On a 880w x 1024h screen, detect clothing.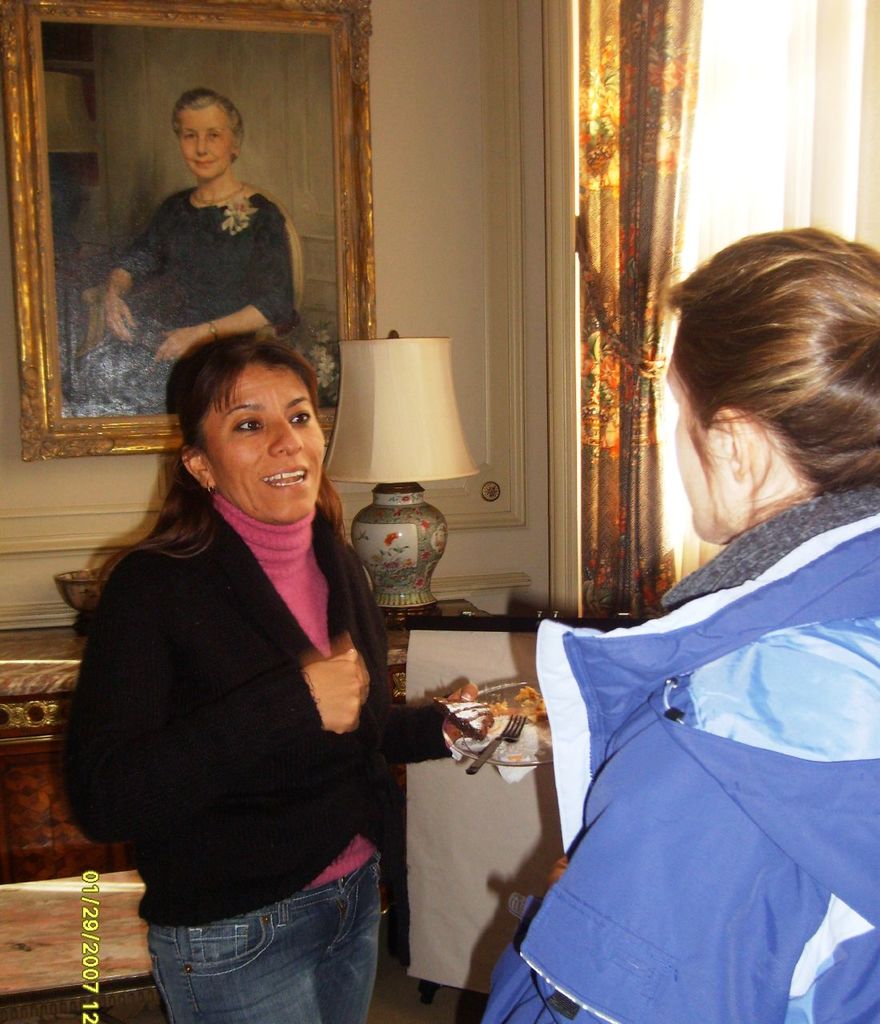
(512,440,865,1023).
